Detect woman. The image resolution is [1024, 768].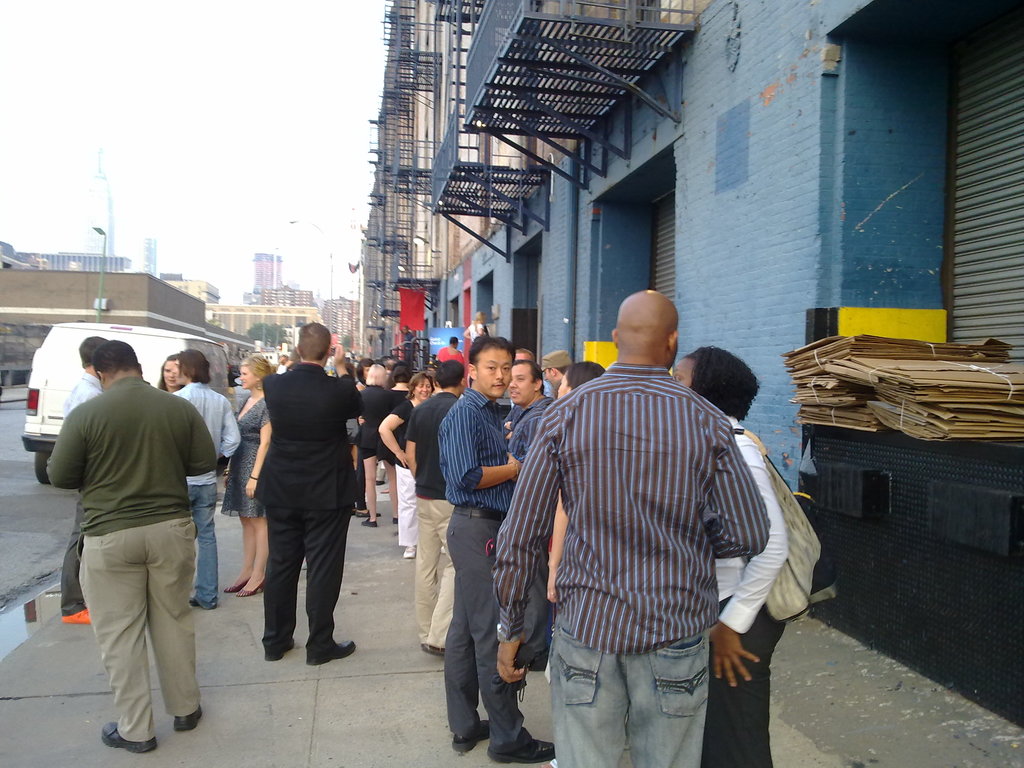
<region>357, 364, 399, 527</region>.
